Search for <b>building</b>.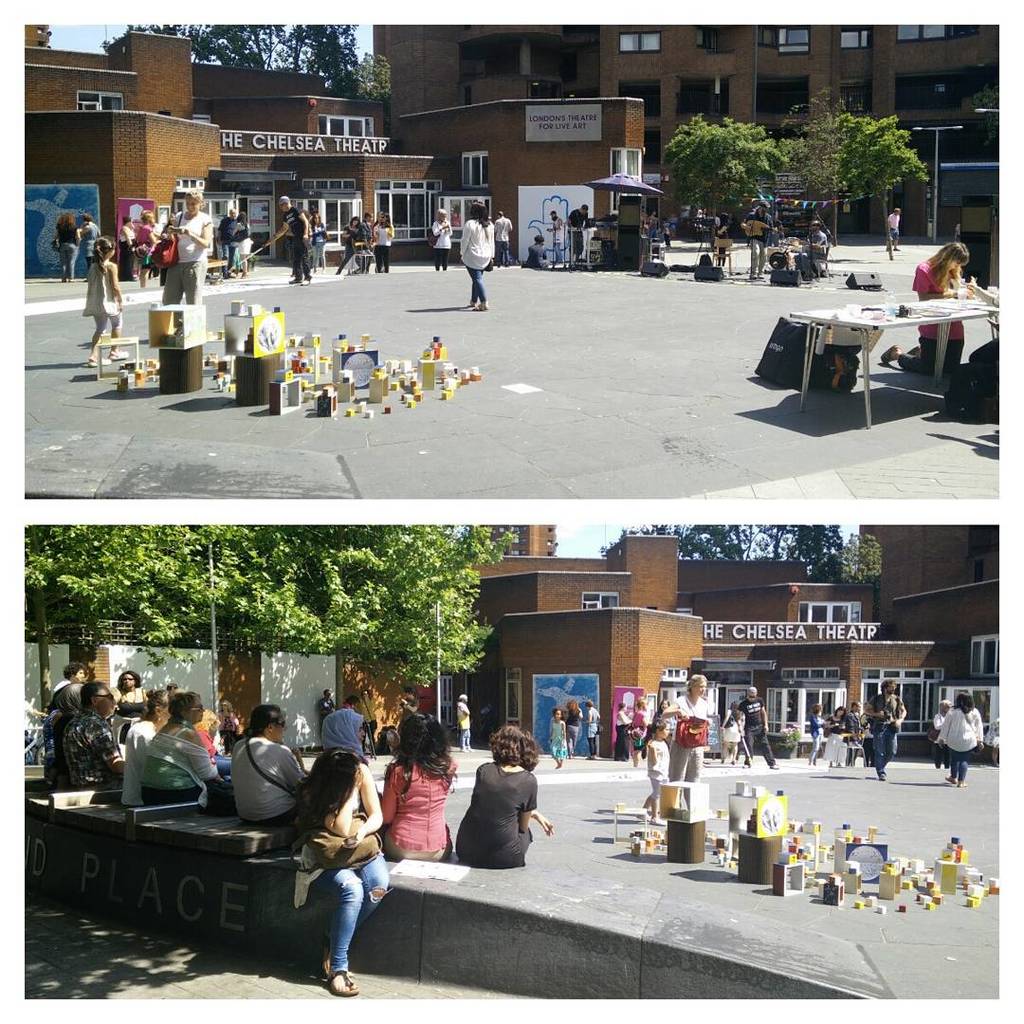
Found at left=16, top=22, right=434, bottom=282.
